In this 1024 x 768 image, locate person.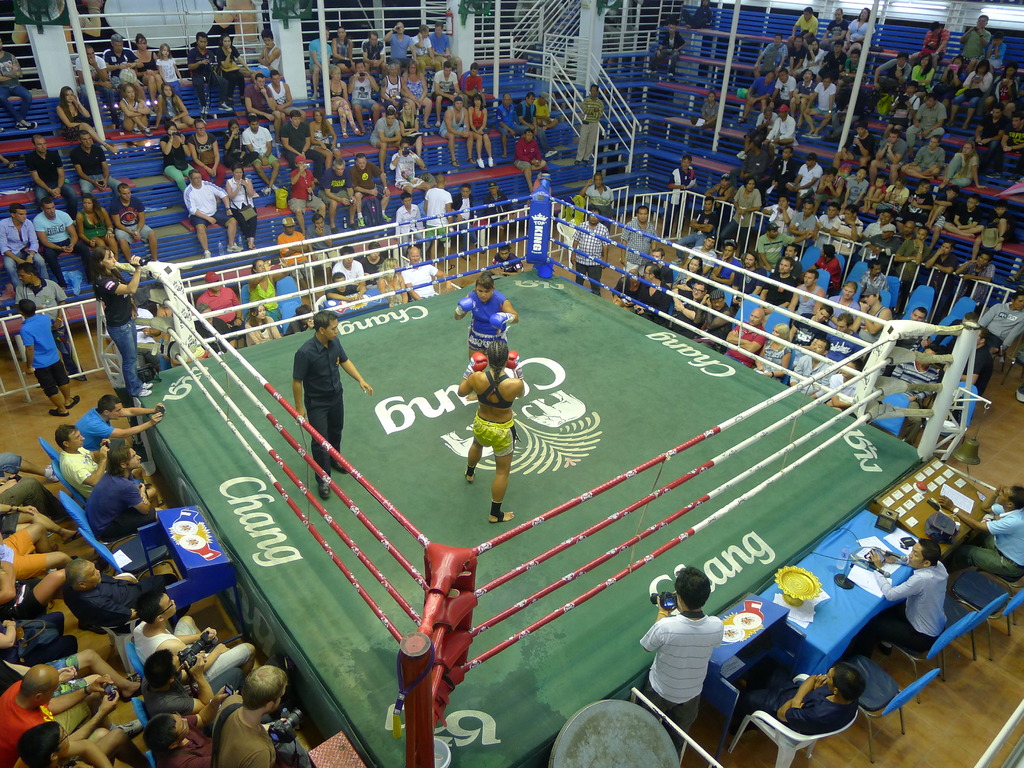
Bounding box: 156/24/564/343.
